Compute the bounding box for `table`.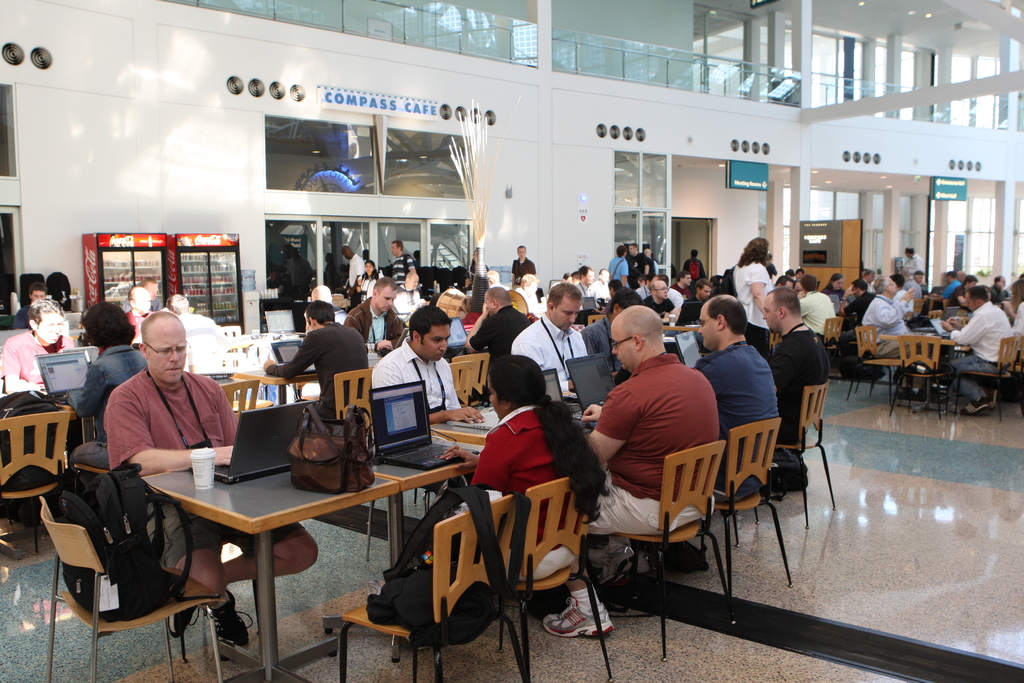
[220, 359, 268, 415].
